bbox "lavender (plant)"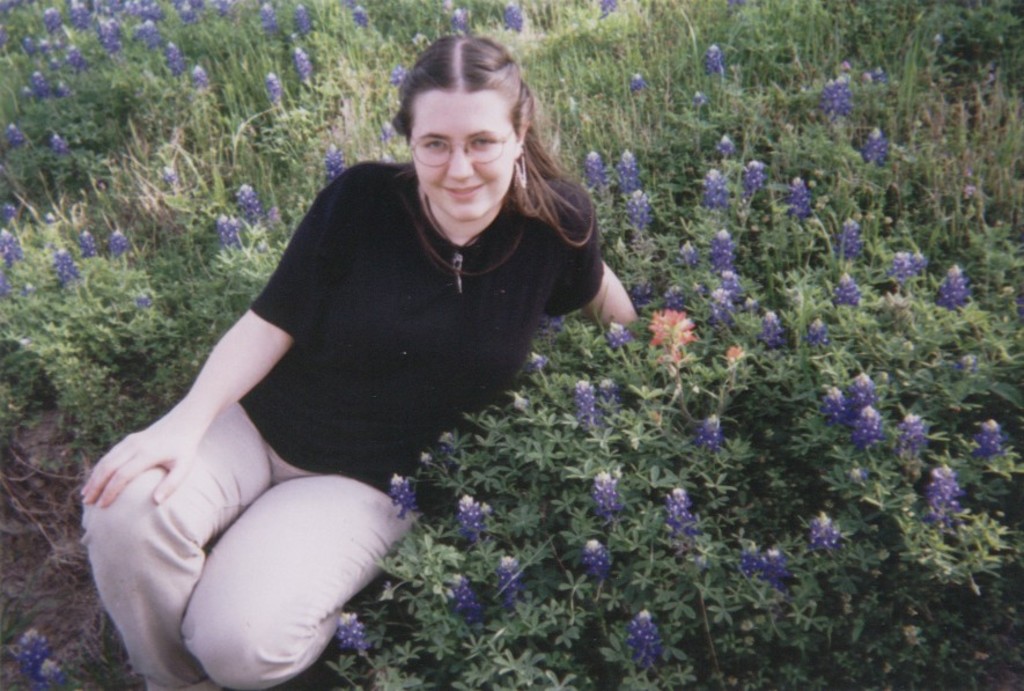
[x1=265, y1=75, x2=292, y2=116]
